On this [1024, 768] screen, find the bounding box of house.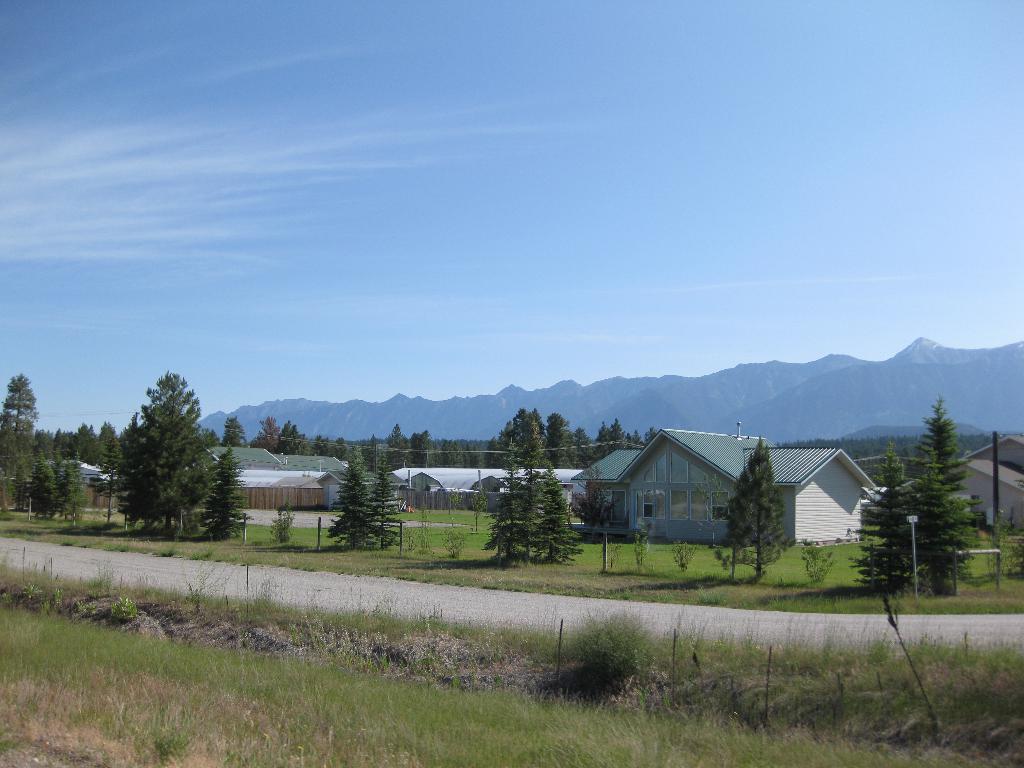
Bounding box: {"left": 936, "top": 428, "right": 1023, "bottom": 529}.
